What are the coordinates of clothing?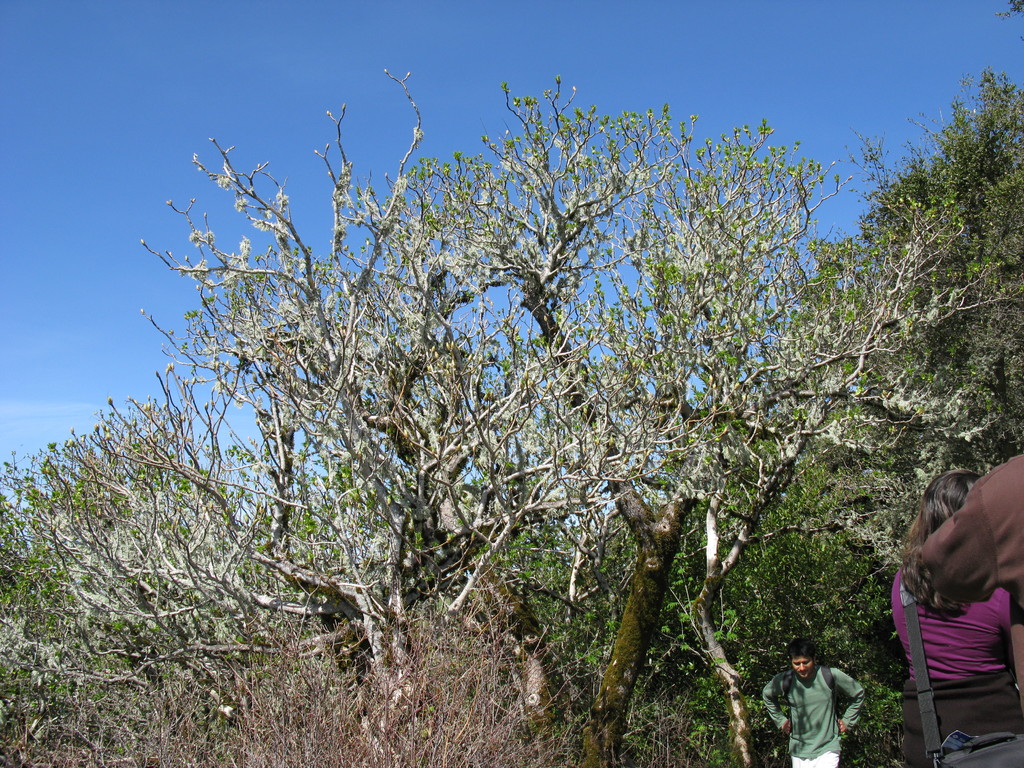
(890, 559, 1023, 680).
